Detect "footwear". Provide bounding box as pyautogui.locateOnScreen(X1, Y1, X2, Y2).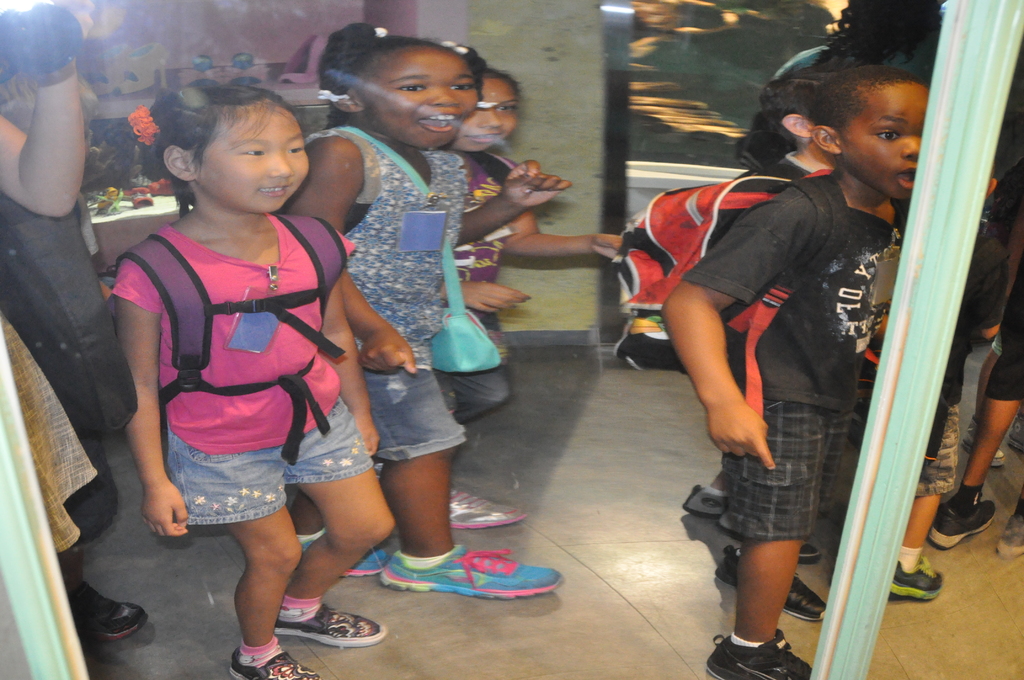
pyautogui.locateOnScreen(931, 500, 999, 553).
